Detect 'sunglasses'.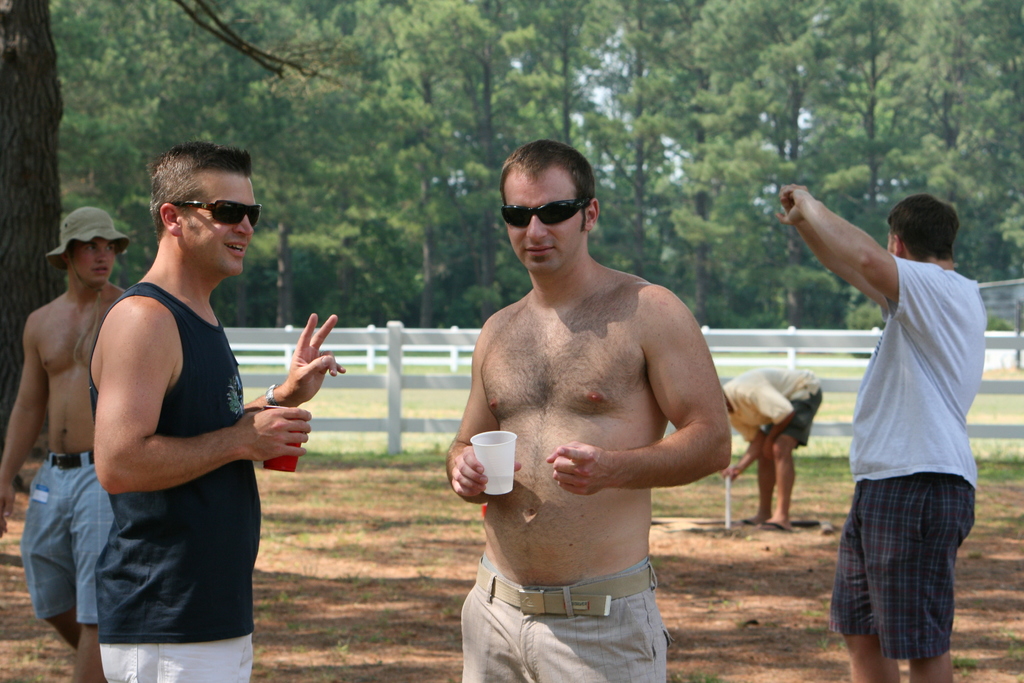
Detected at bbox=(499, 199, 588, 225).
